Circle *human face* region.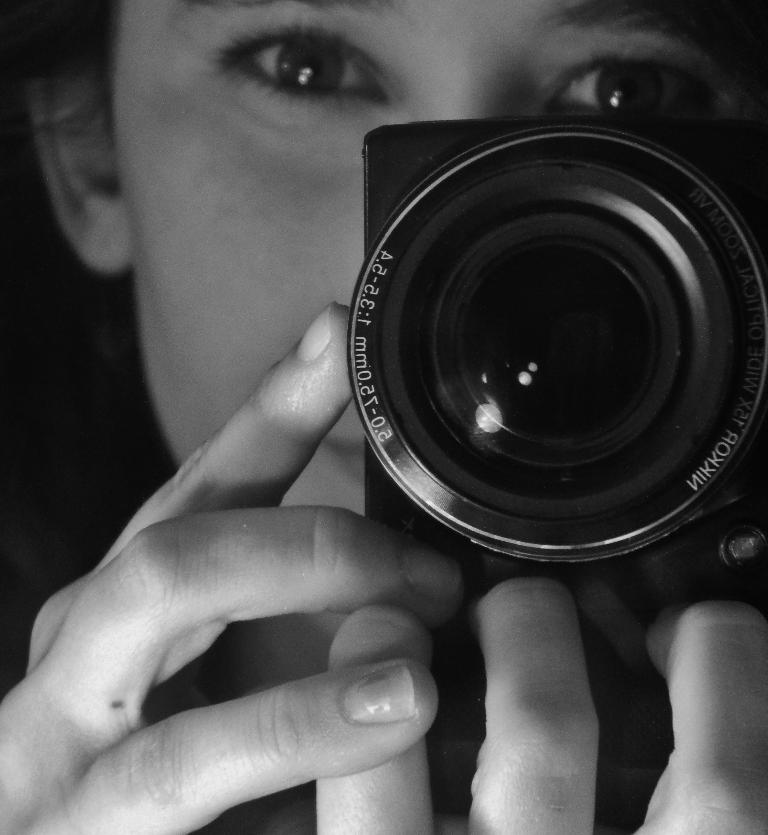
Region: Rect(113, 0, 744, 640).
